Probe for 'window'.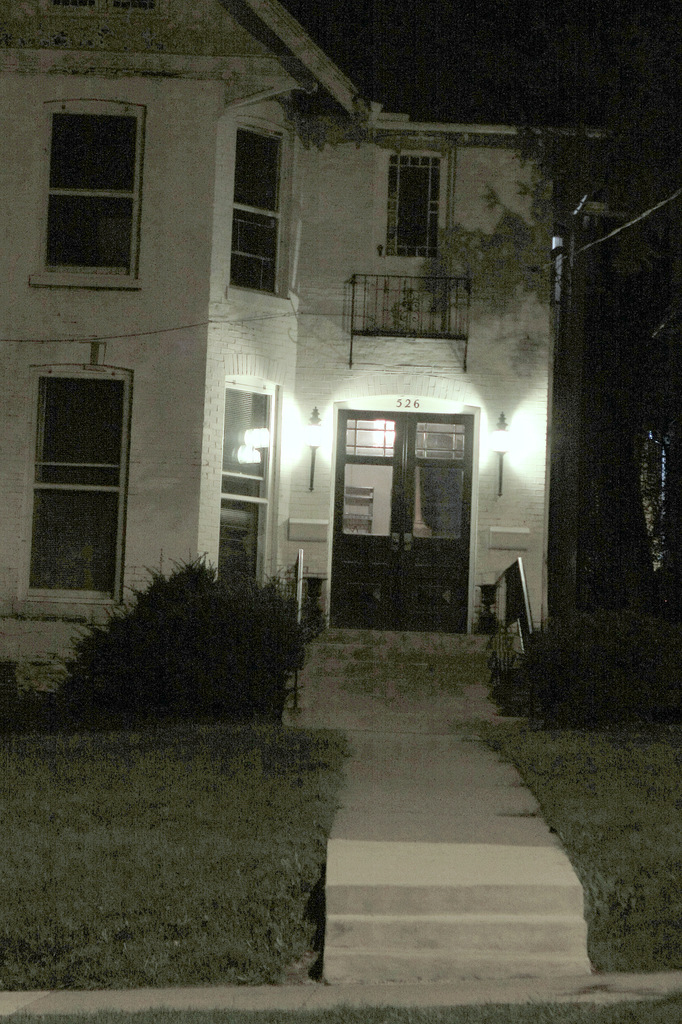
Probe result: rect(231, 130, 285, 294).
